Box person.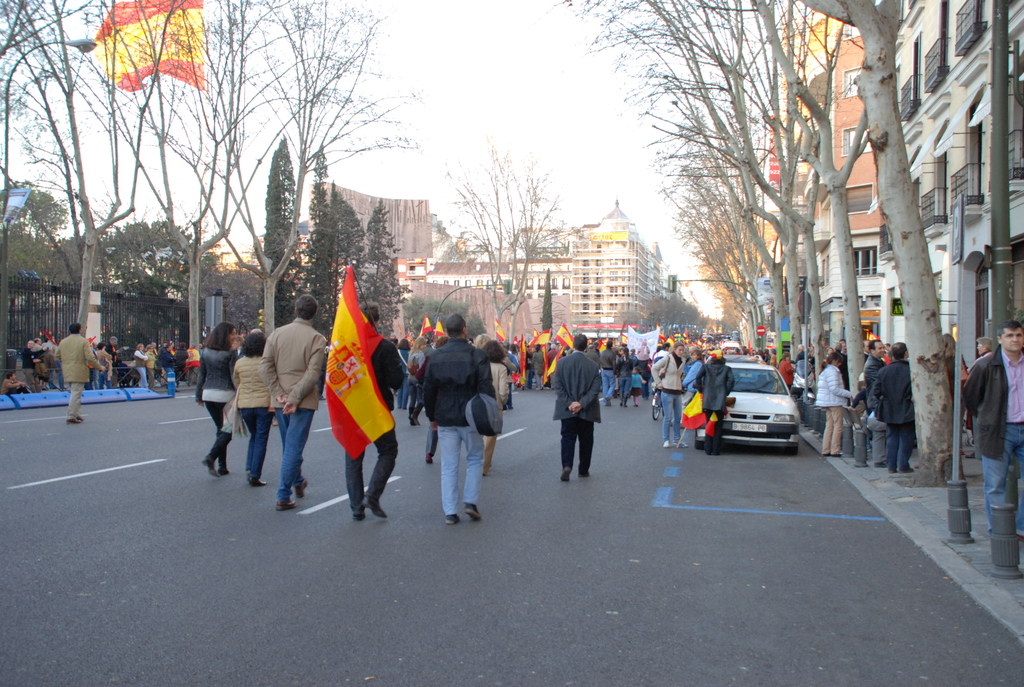
(left=416, top=318, right=506, bottom=525).
